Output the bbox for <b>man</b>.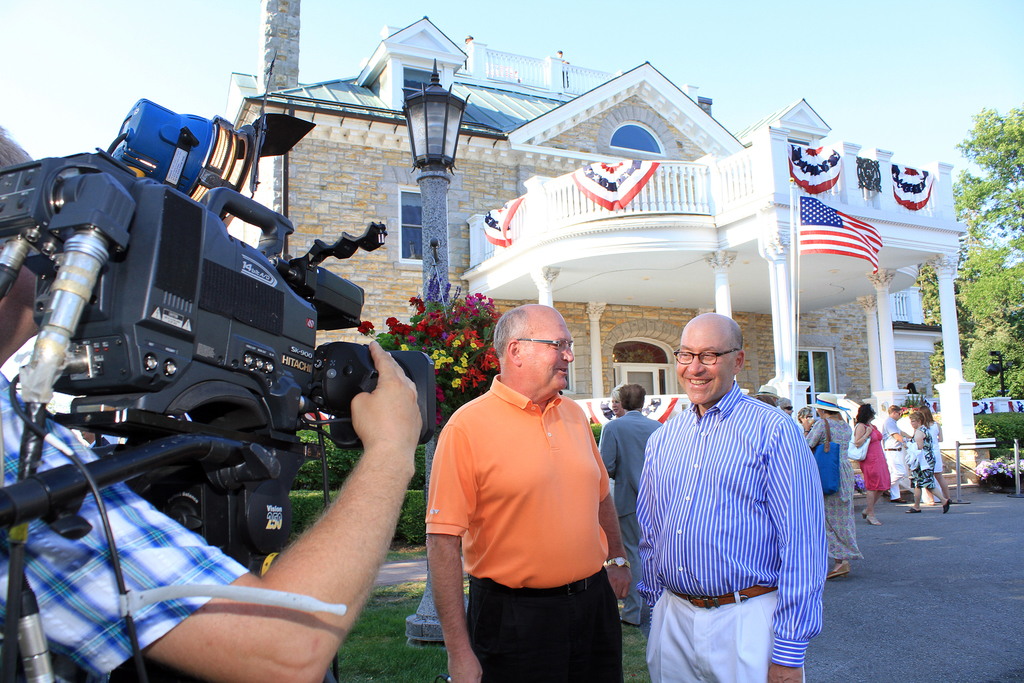
box(0, 131, 425, 682).
